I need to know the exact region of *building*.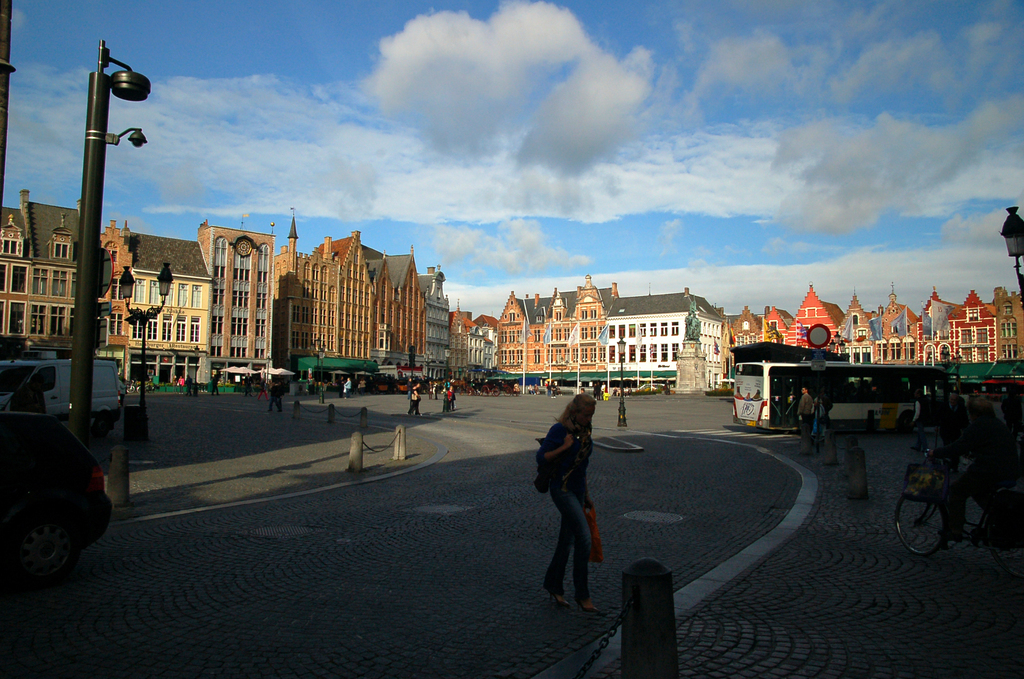
Region: (x1=986, y1=286, x2=1023, y2=394).
